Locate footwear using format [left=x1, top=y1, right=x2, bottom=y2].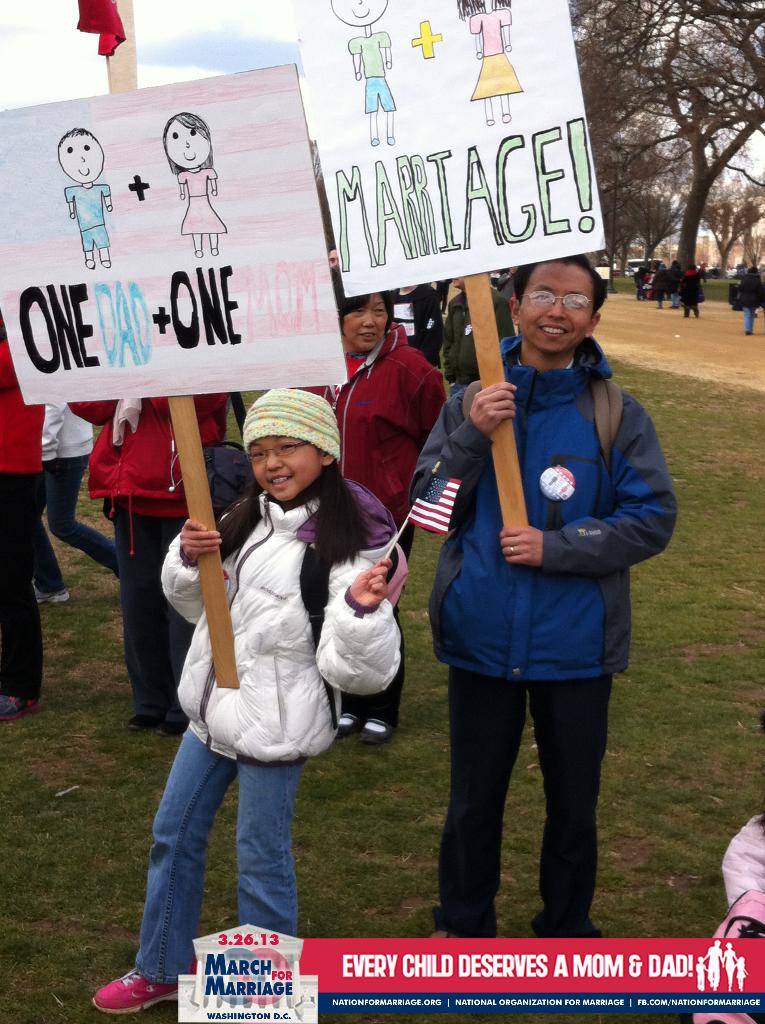
[left=361, top=717, right=389, bottom=744].
